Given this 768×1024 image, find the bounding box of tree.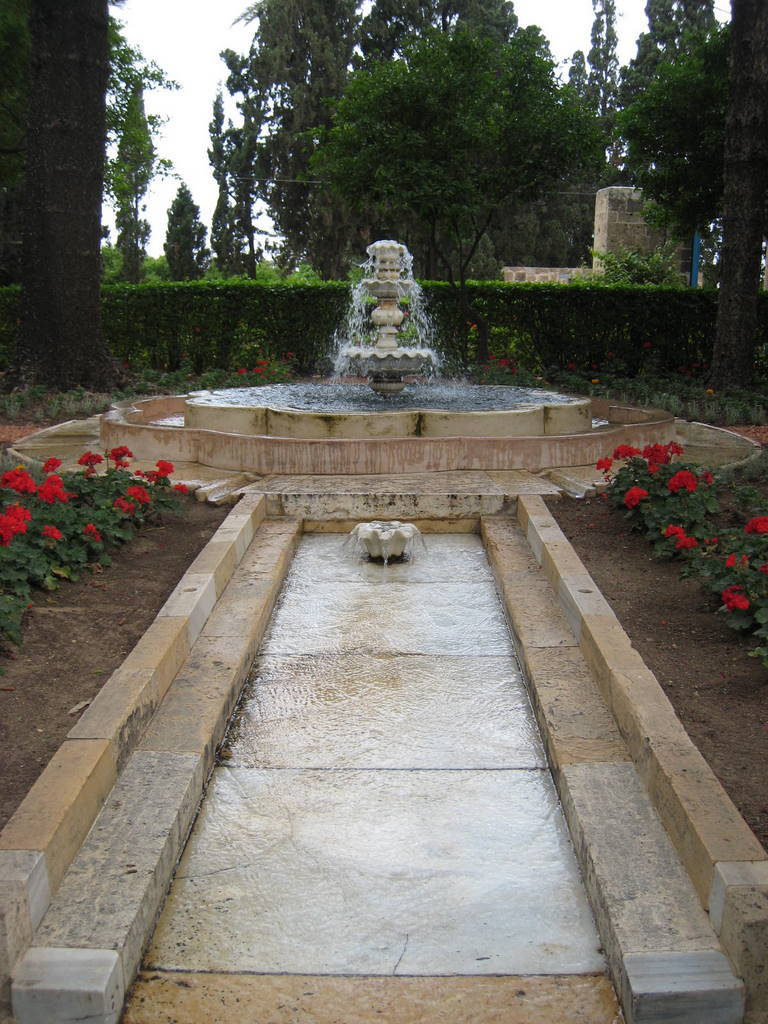
x1=344 y1=0 x2=519 y2=280.
